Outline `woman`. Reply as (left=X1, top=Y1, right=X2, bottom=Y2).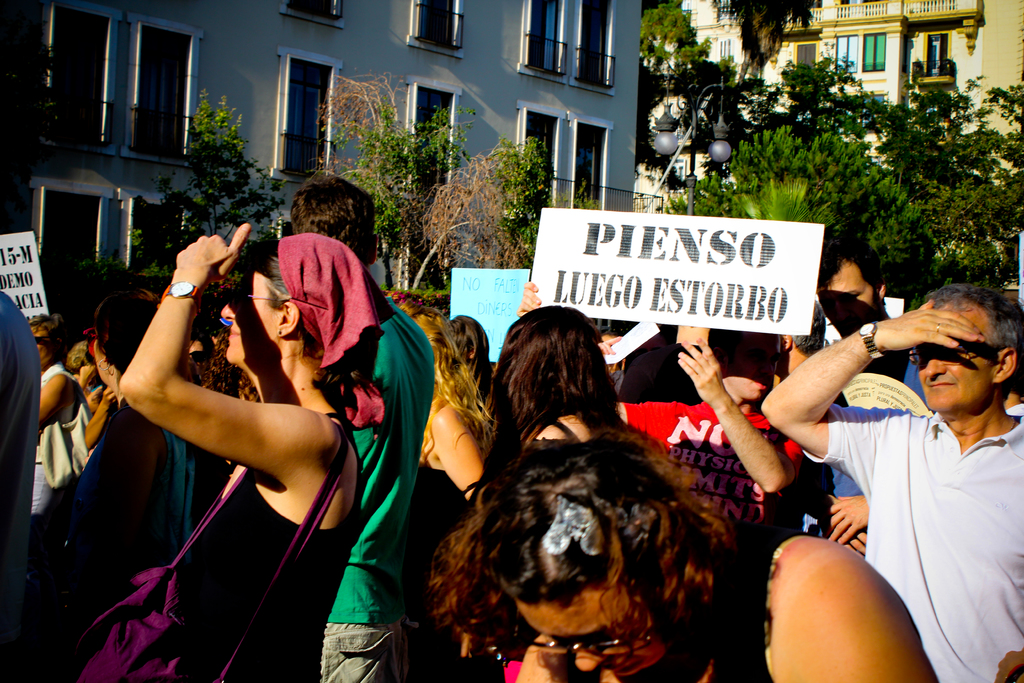
(left=426, top=434, right=939, bottom=682).
